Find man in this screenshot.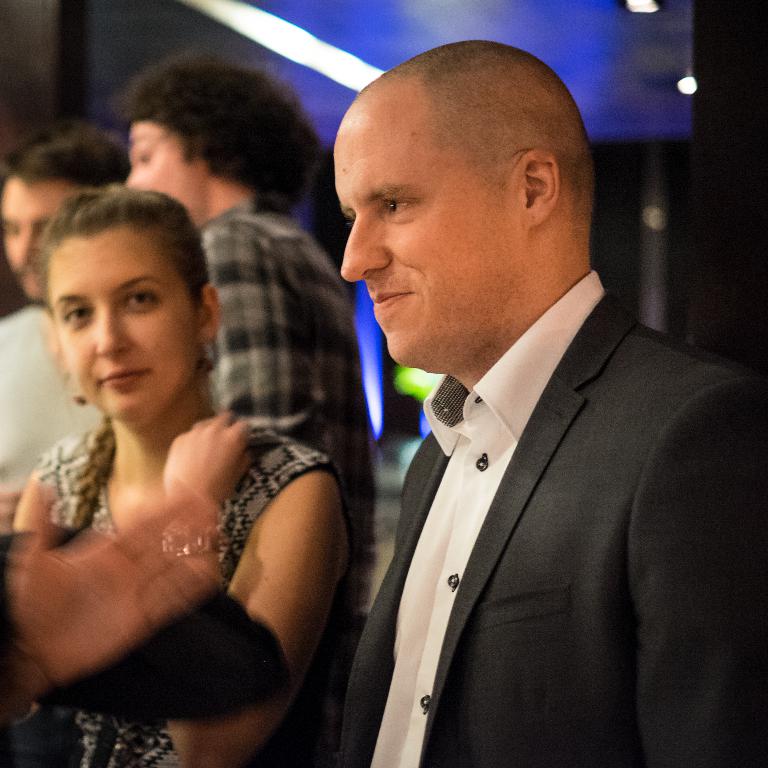
The bounding box for man is locate(297, 46, 729, 767).
